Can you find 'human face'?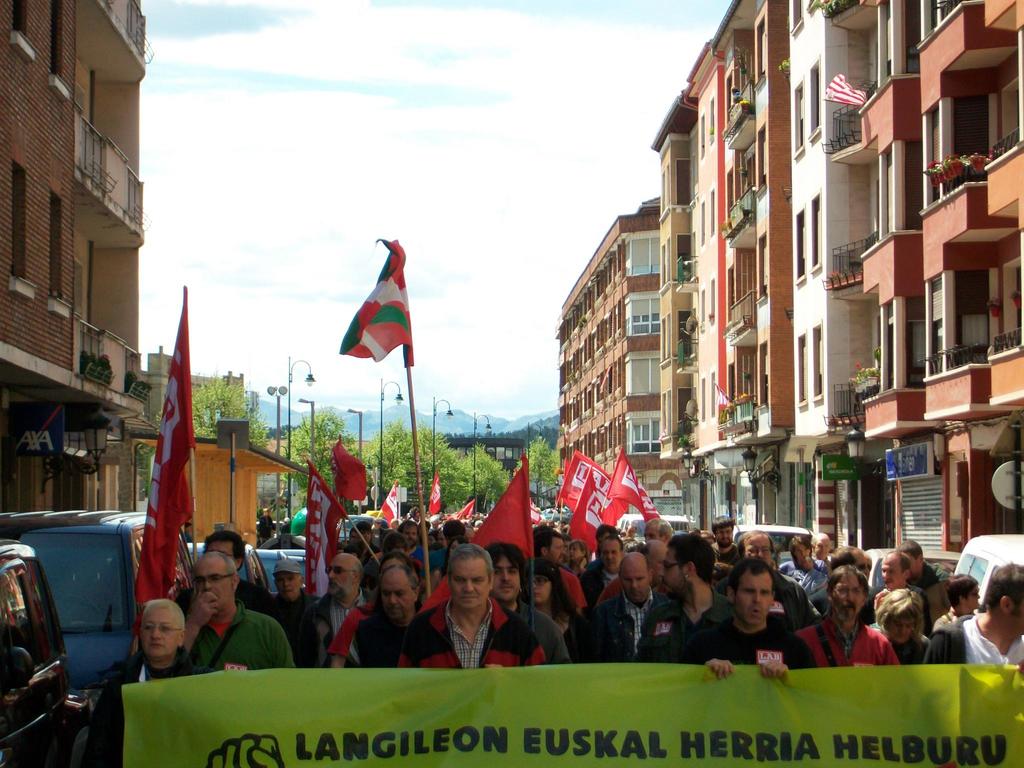
Yes, bounding box: box(328, 559, 349, 591).
